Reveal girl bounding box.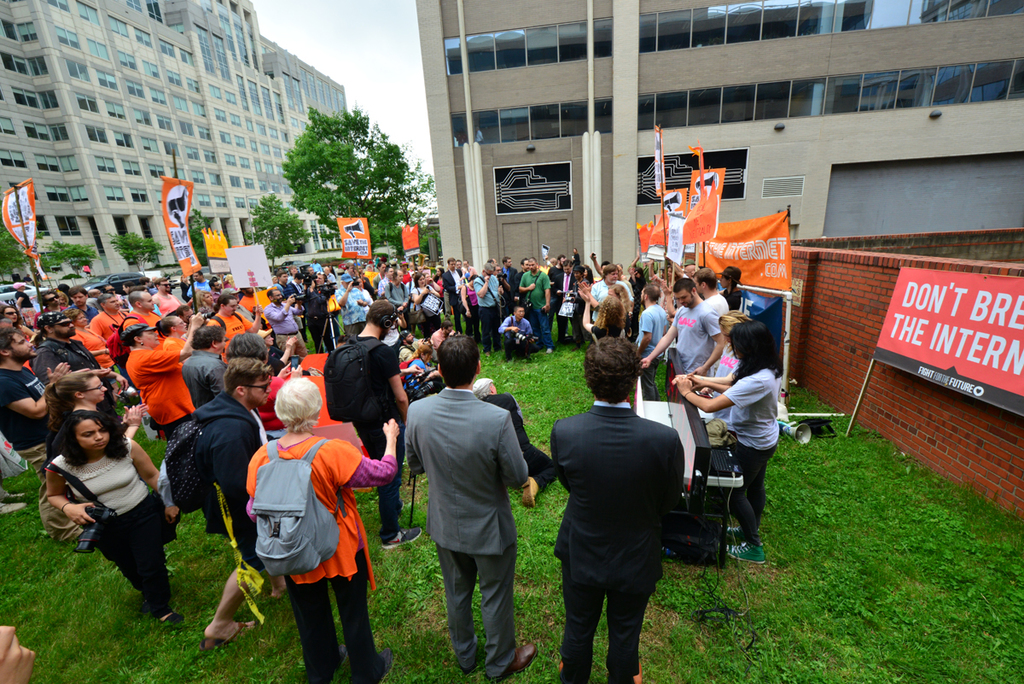
Revealed: l=52, t=373, r=137, b=459.
